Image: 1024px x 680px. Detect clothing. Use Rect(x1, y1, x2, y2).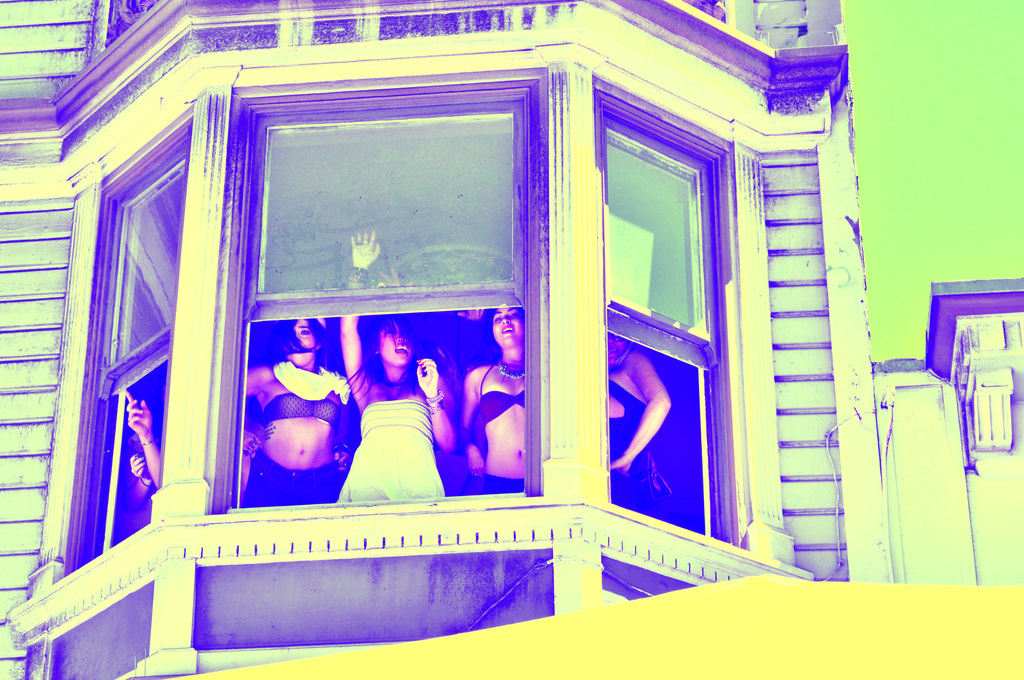
Rect(339, 371, 439, 500).
